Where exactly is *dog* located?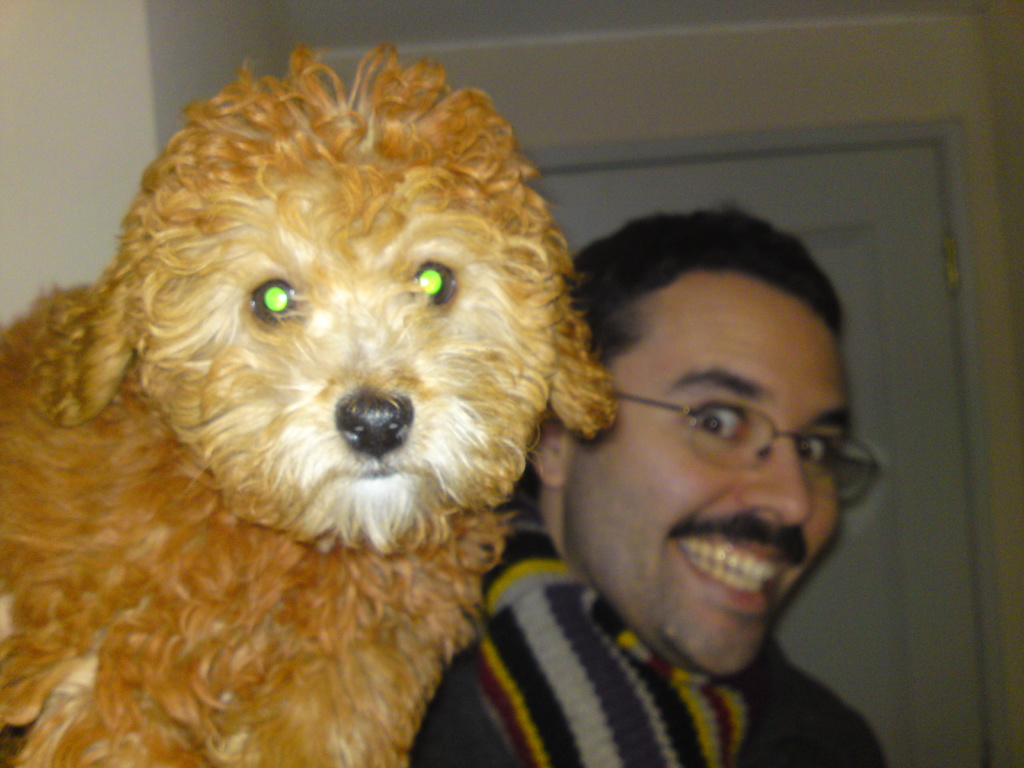
Its bounding box is 0, 37, 620, 767.
